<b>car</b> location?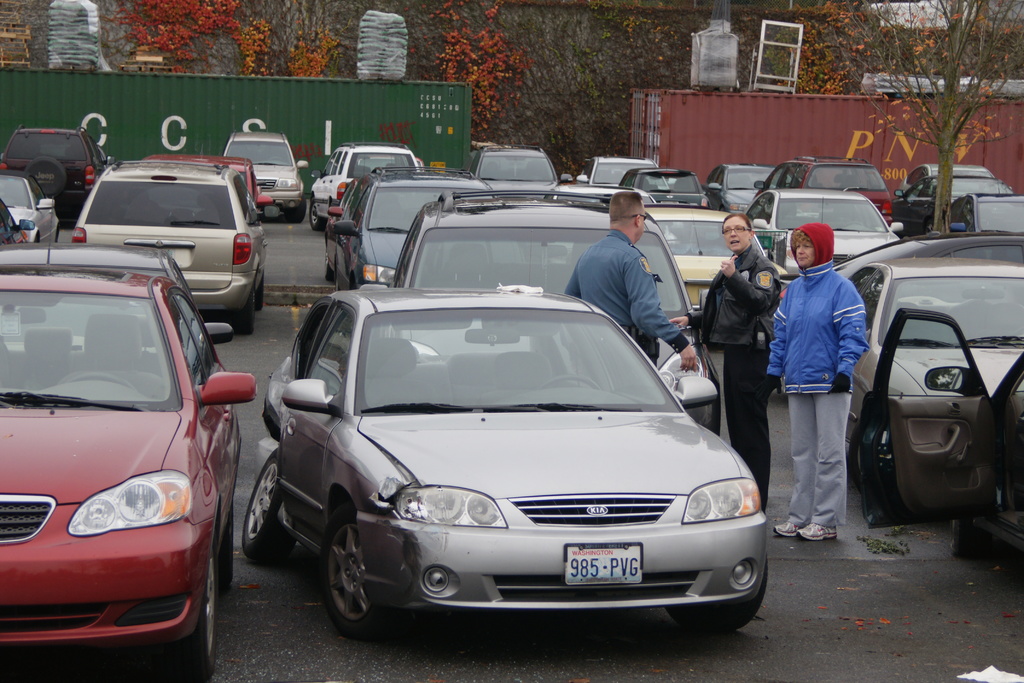
bbox(619, 164, 712, 217)
